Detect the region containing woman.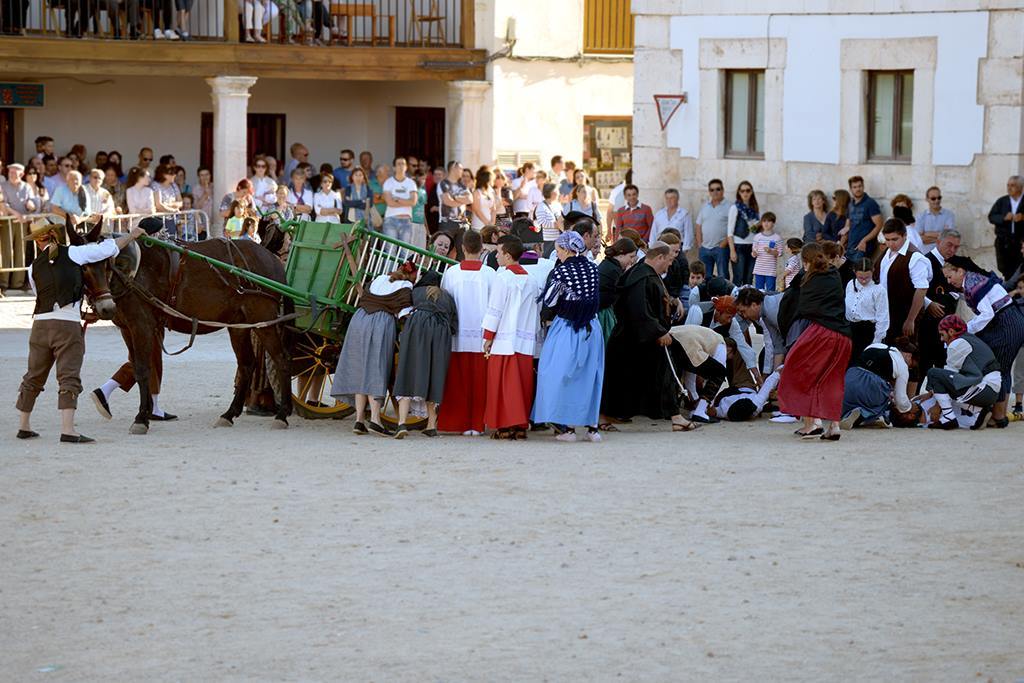
598/239/638/344.
